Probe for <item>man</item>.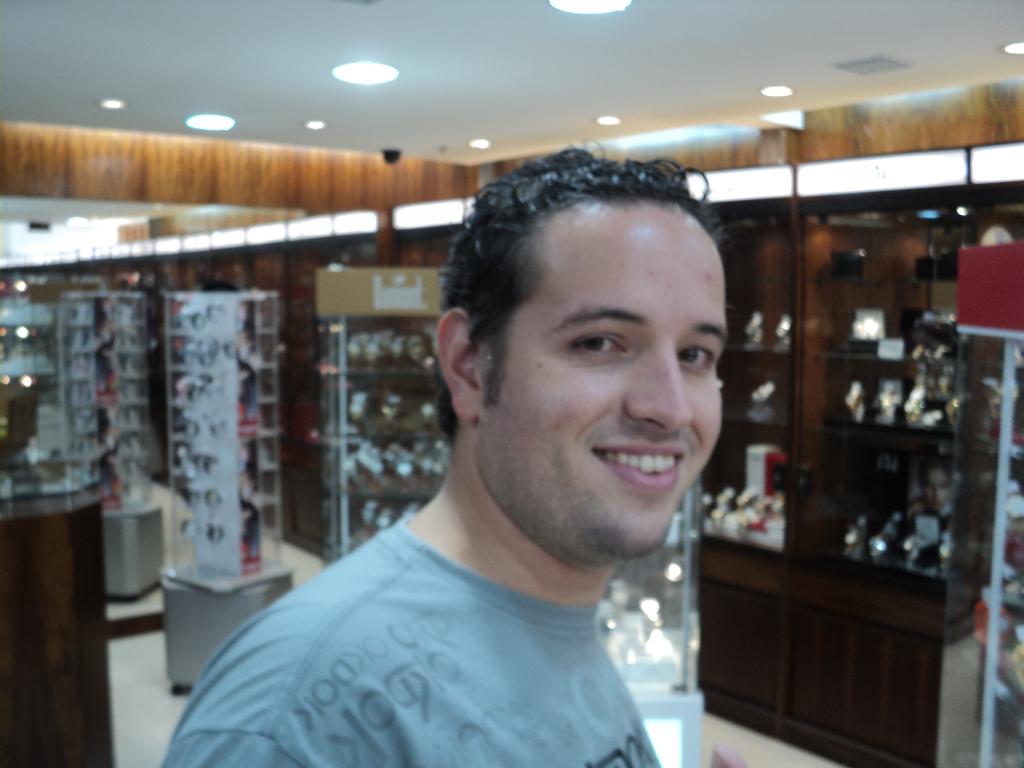
Probe result: {"left": 191, "top": 179, "right": 812, "bottom": 760}.
